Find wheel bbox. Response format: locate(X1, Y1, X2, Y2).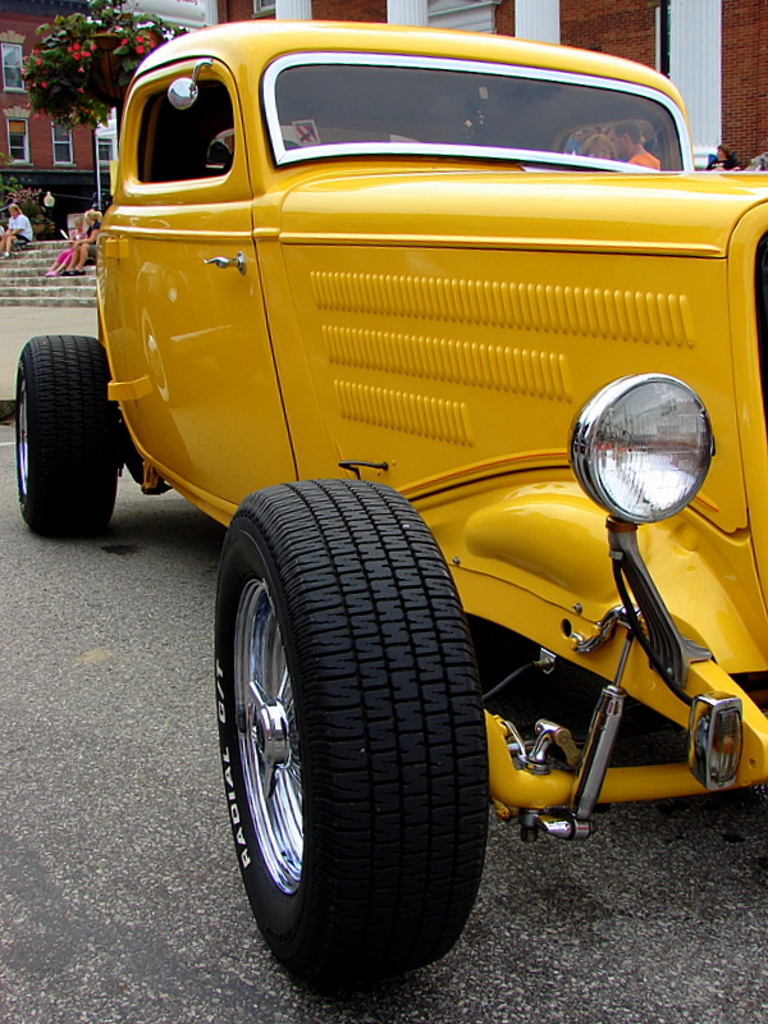
locate(200, 471, 486, 965).
